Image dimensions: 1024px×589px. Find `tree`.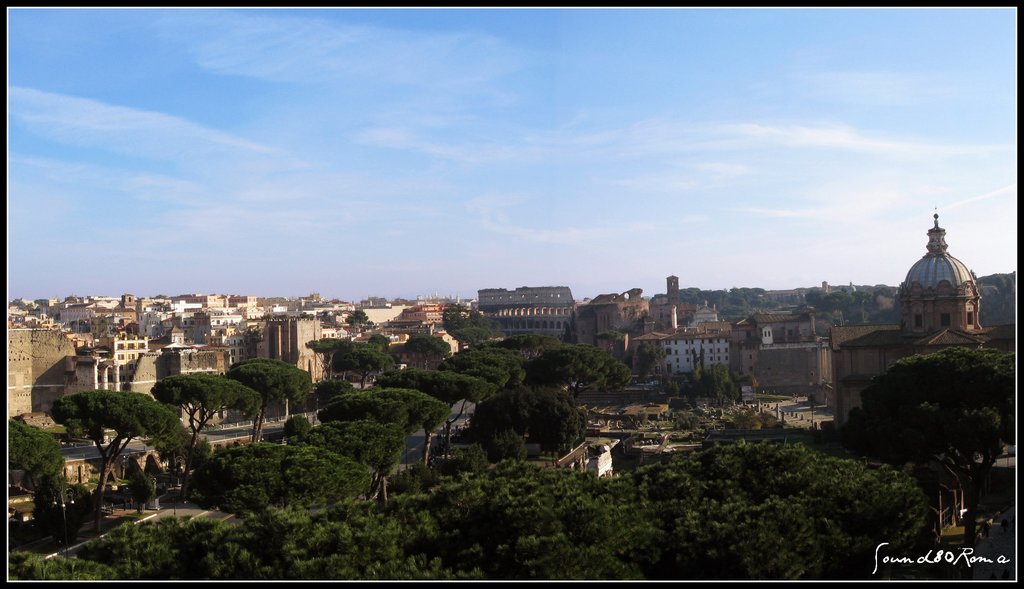
locate(665, 360, 764, 408).
